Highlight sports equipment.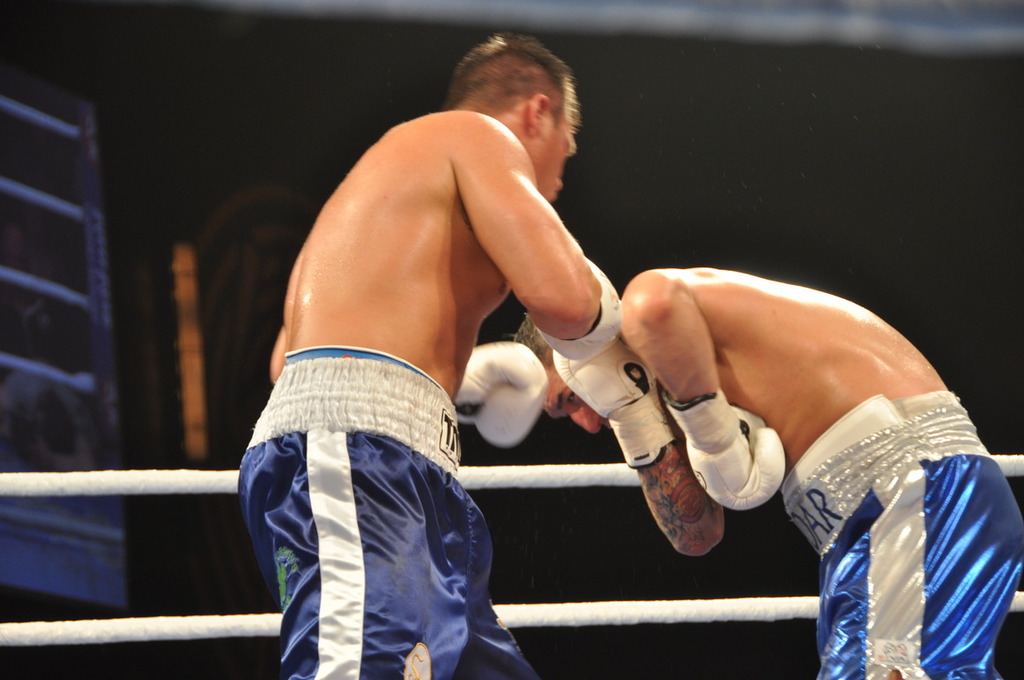
Highlighted region: l=537, t=257, r=626, b=359.
